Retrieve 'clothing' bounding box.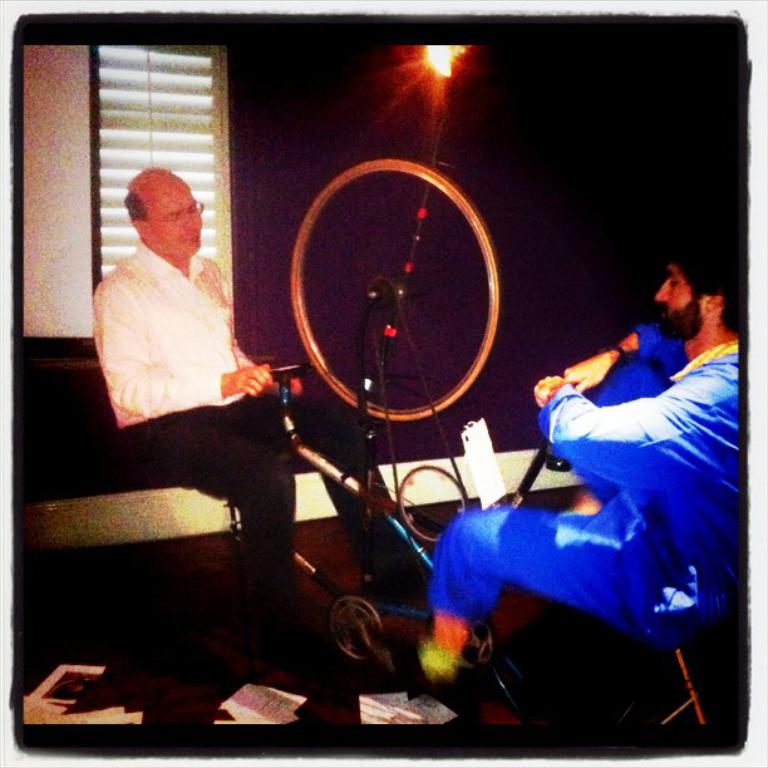
Bounding box: <box>90,243,407,592</box>.
